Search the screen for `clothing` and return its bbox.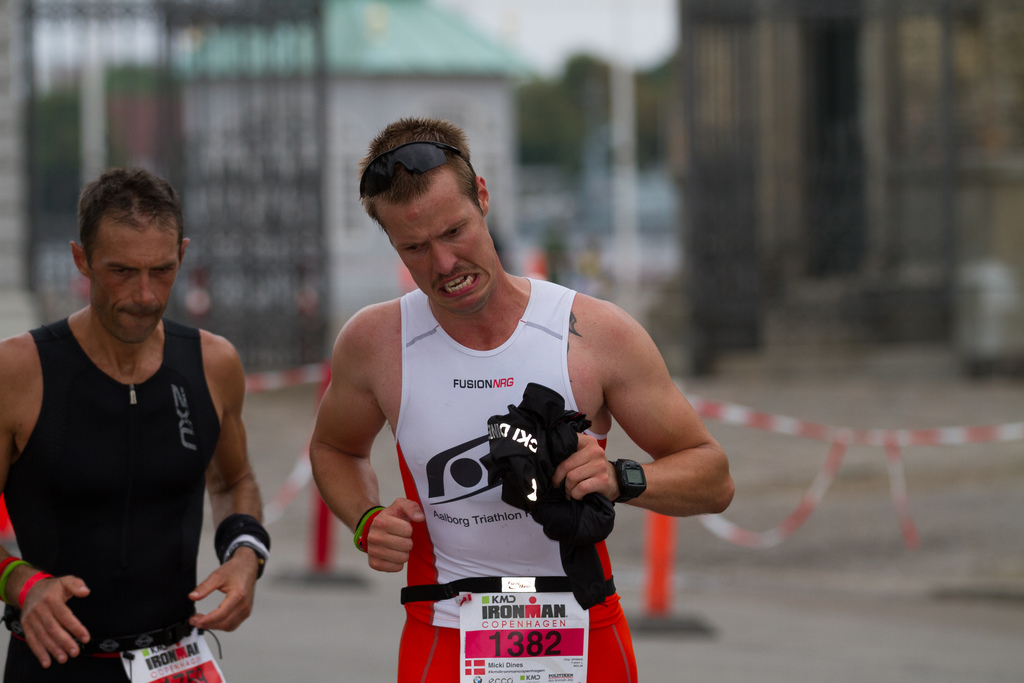
Found: (369,289,646,682).
